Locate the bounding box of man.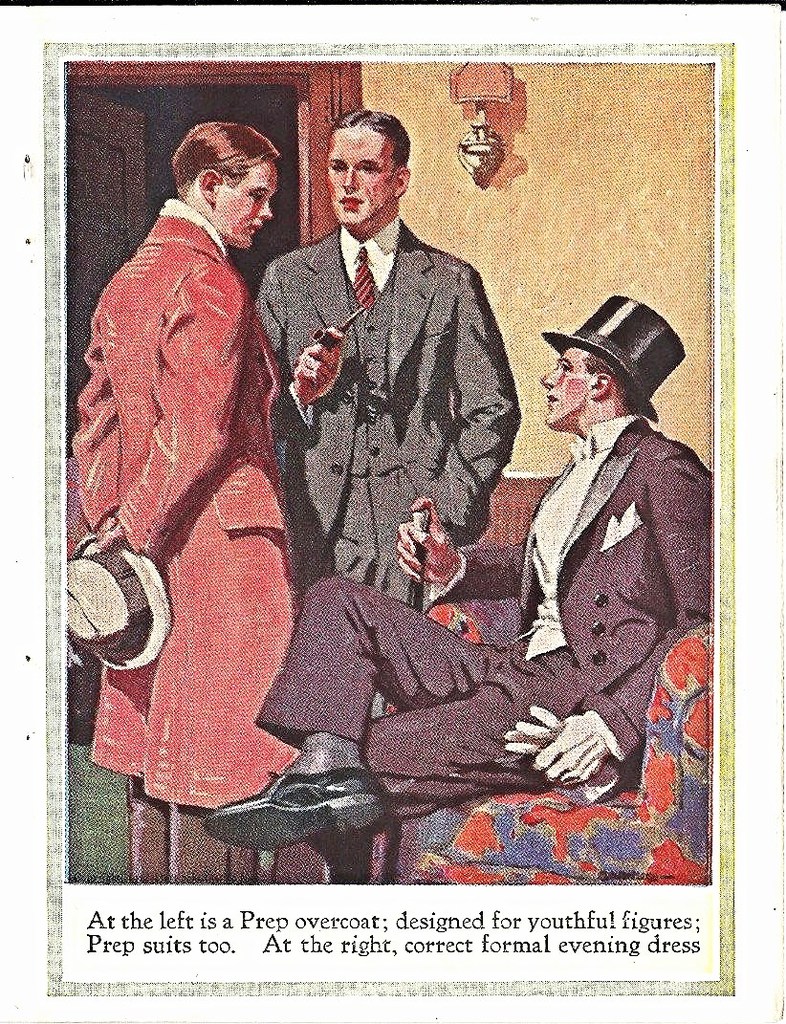
Bounding box: (68,119,302,883).
